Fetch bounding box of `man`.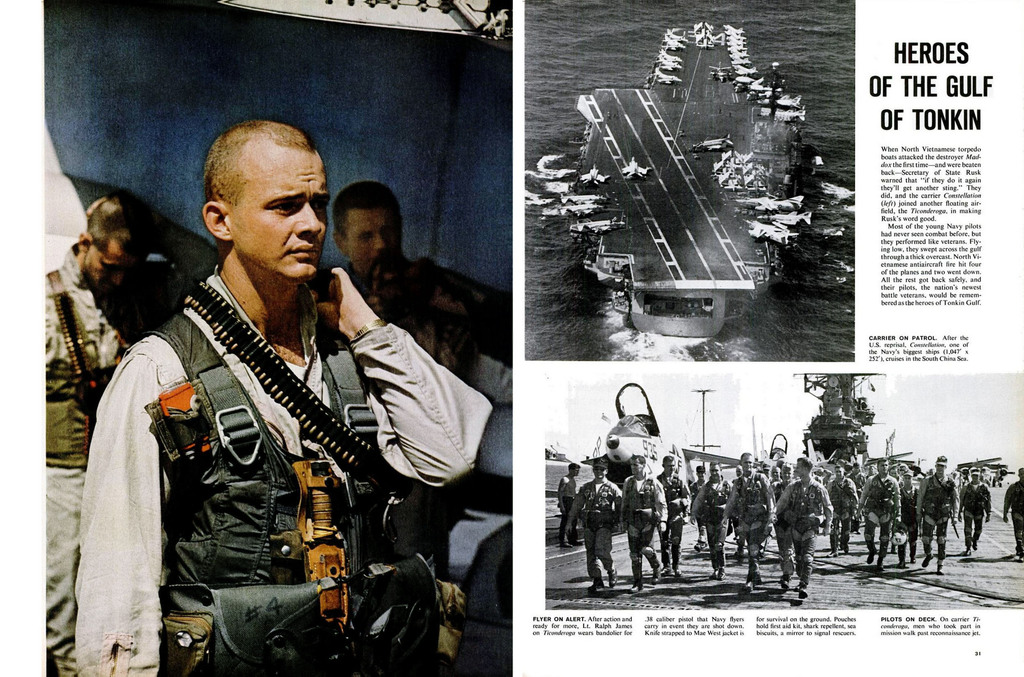
Bbox: (x1=690, y1=461, x2=732, y2=578).
